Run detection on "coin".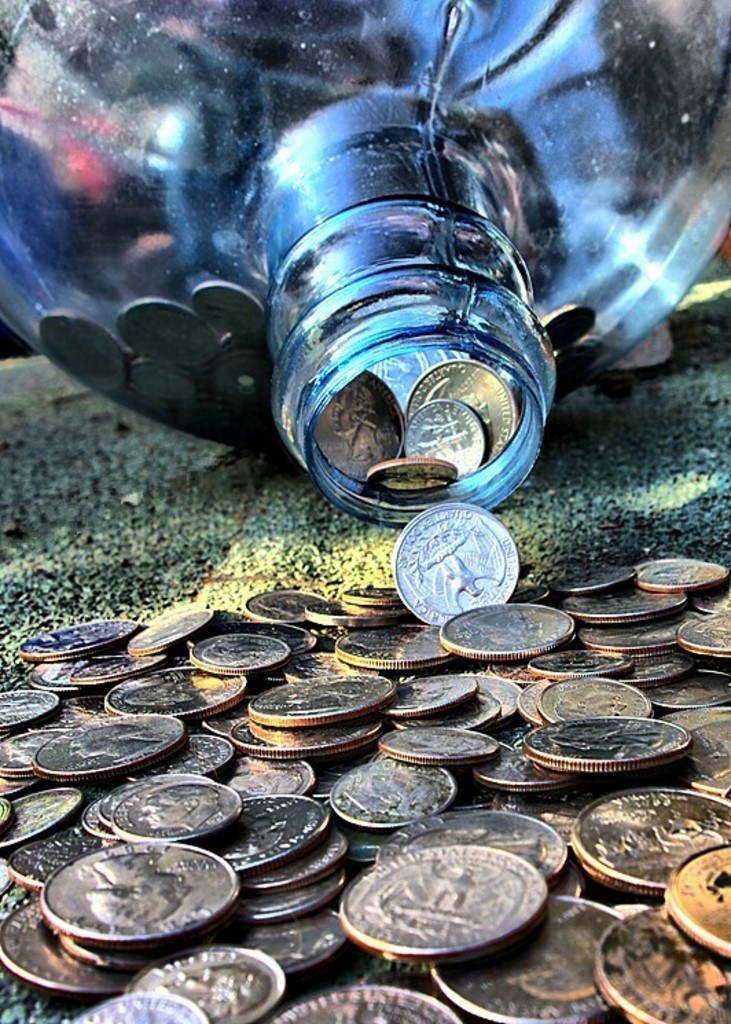
Result: 102, 289, 203, 366.
